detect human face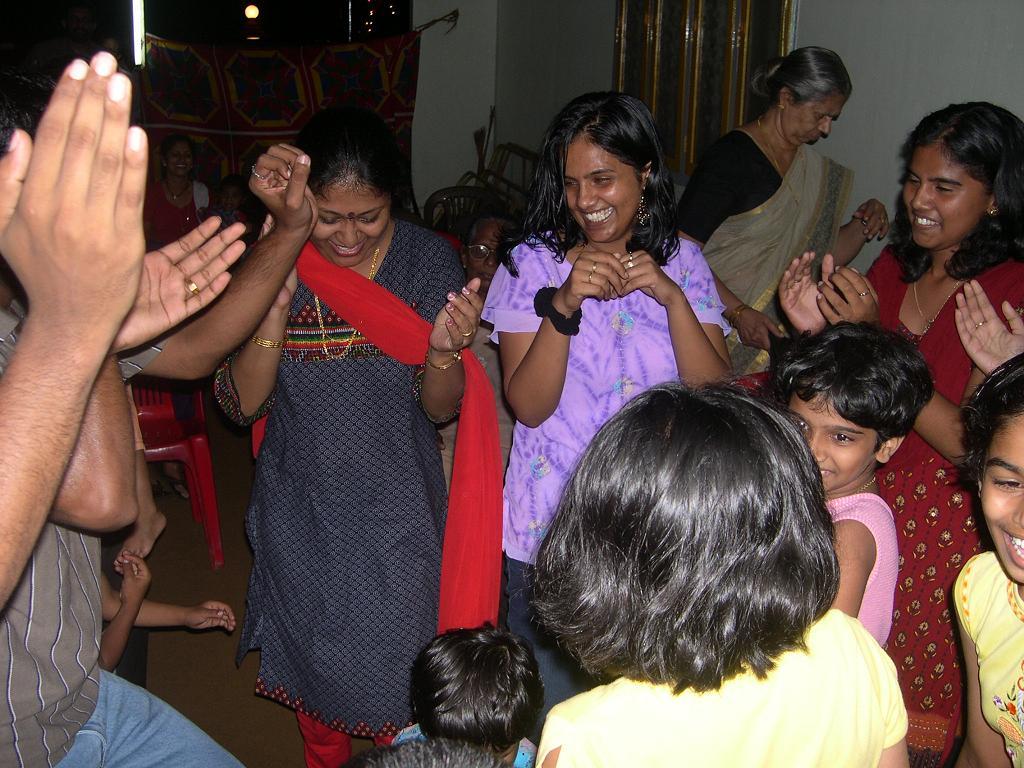
BBox(979, 407, 1023, 586)
